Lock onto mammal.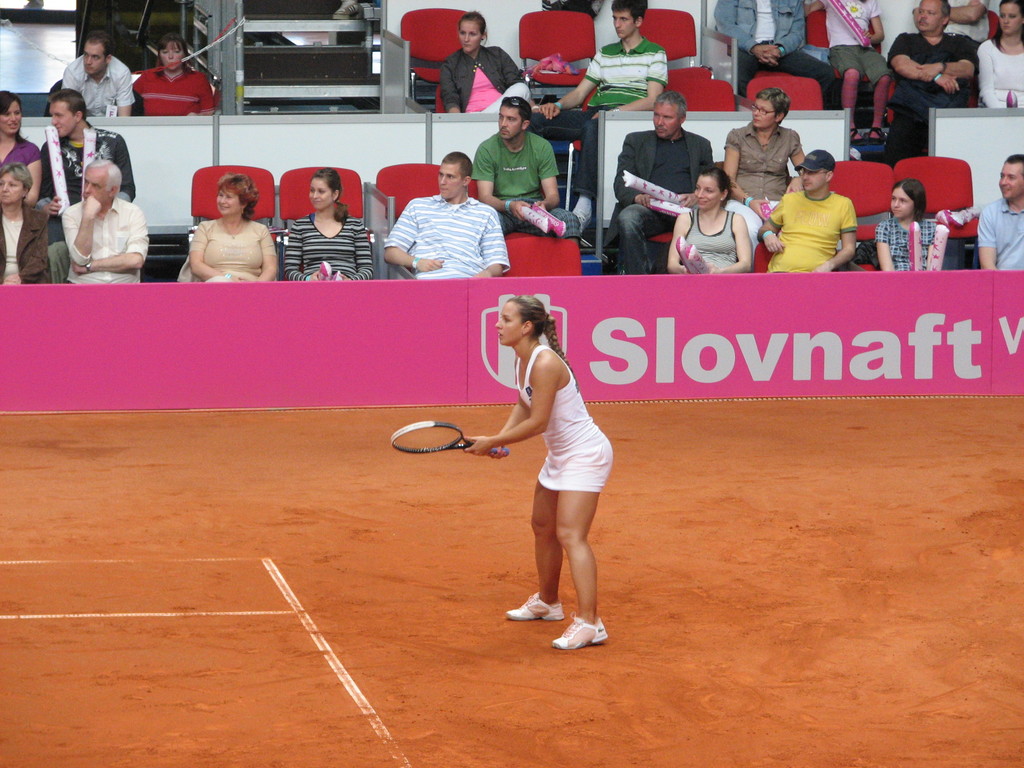
Locked: 189:169:278:283.
